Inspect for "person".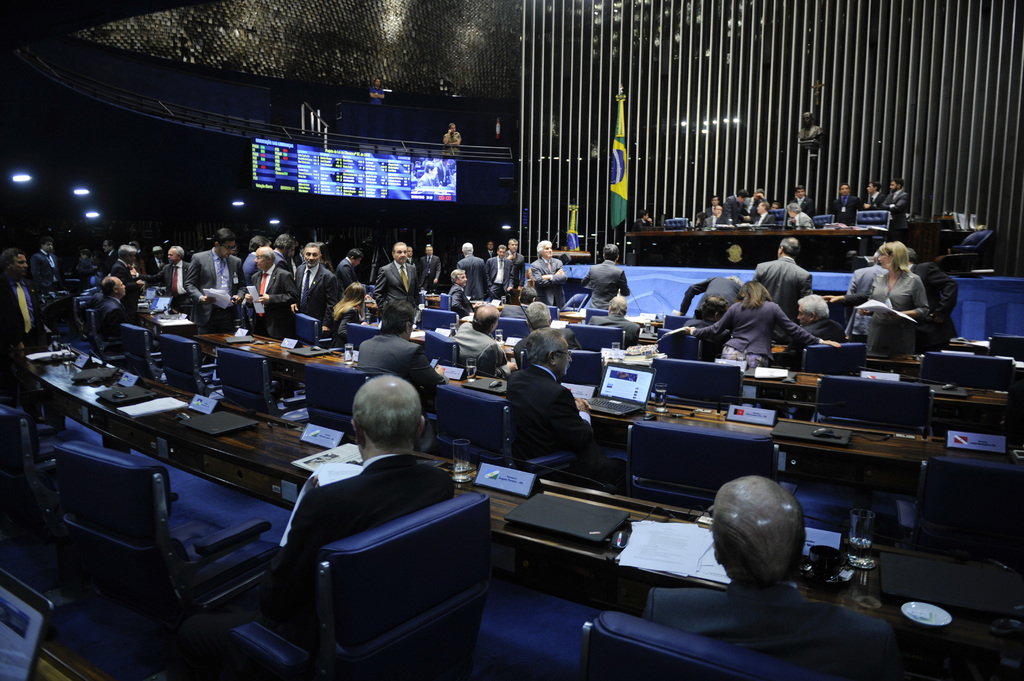
Inspection: 786,202,817,230.
